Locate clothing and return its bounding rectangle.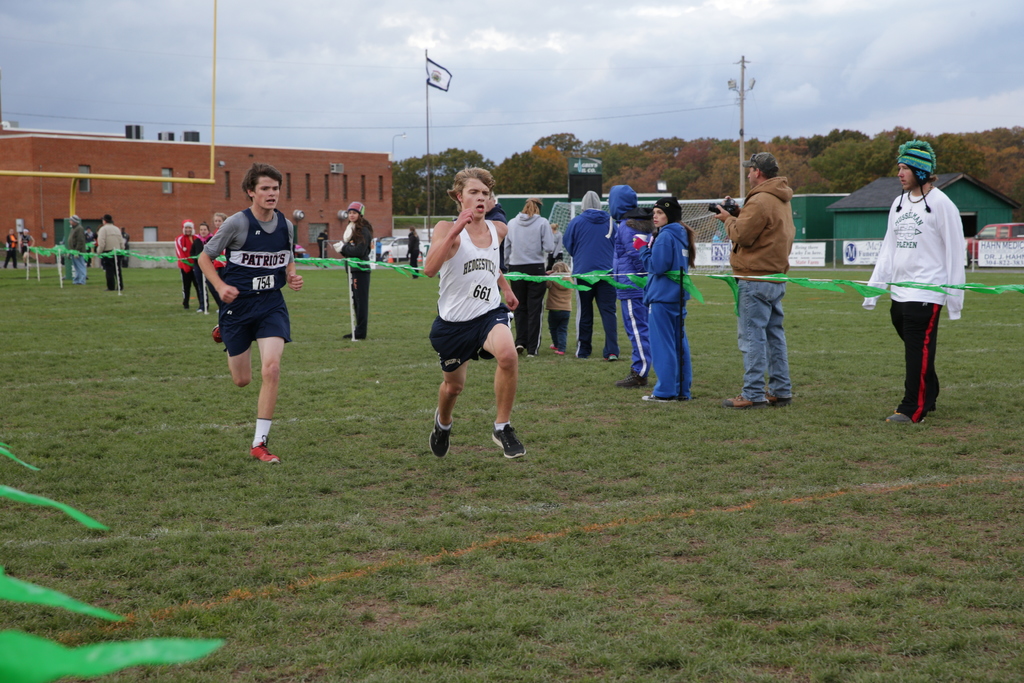
(547,276,577,354).
